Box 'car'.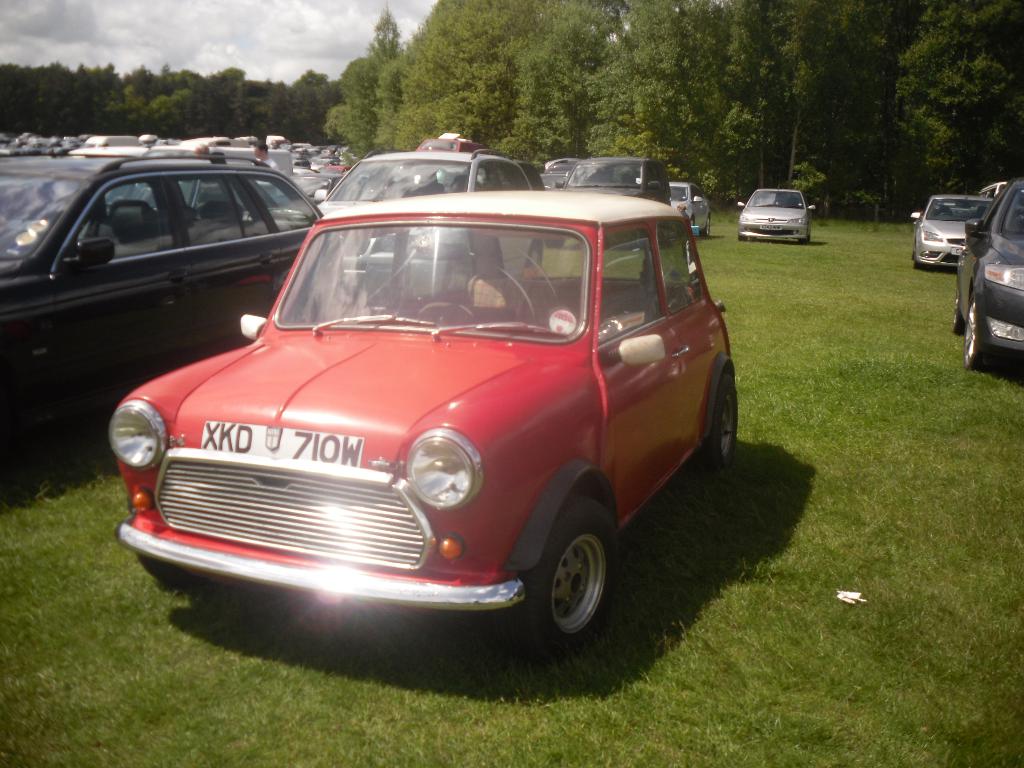
Rect(534, 158, 589, 189).
